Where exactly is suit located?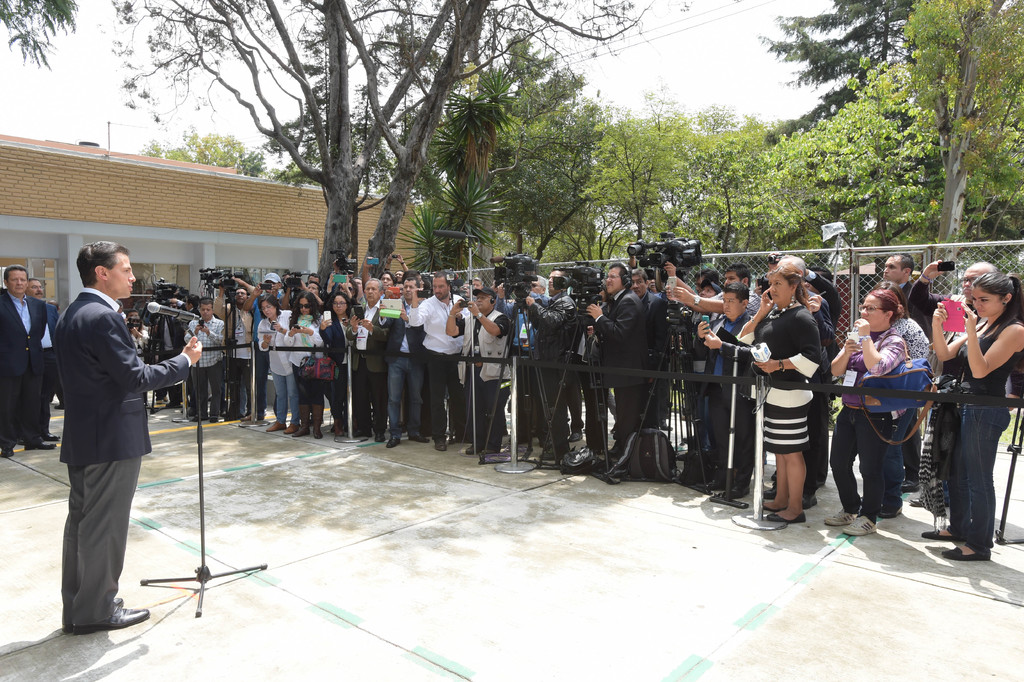
Its bounding box is [319,315,353,367].
